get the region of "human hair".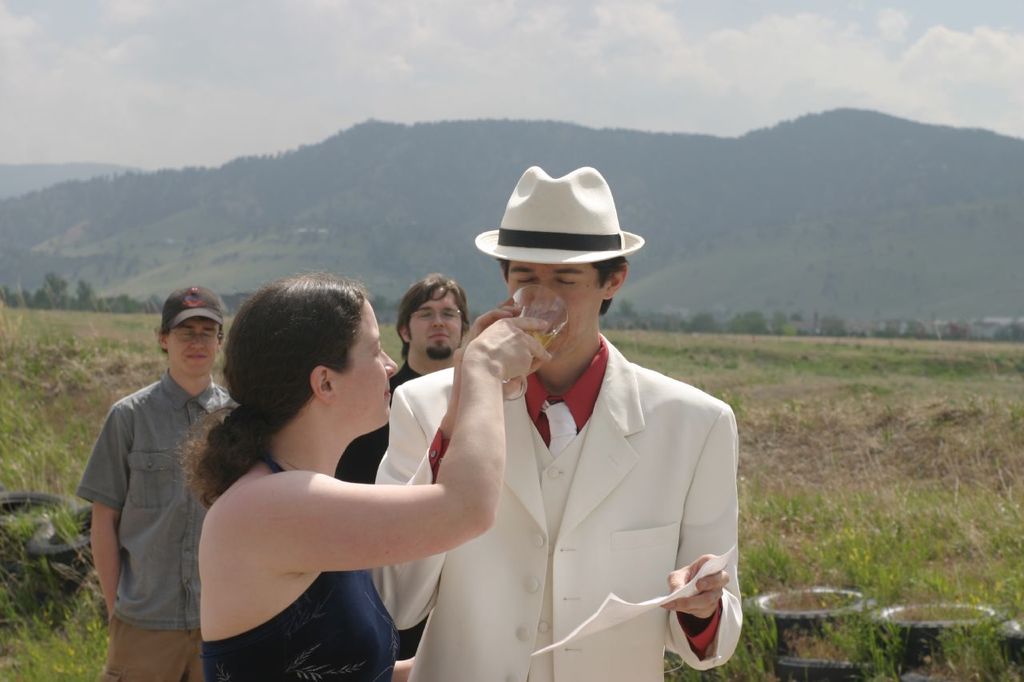
<bbox>151, 333, 224, 341</bbox>.
